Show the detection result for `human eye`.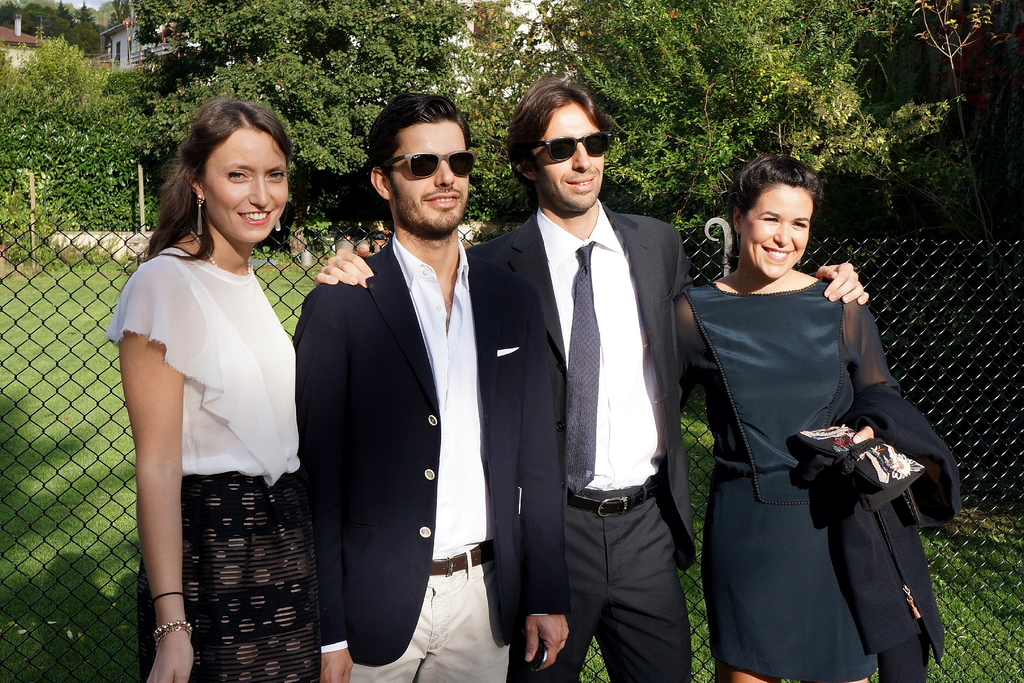
(x1=792, y1=220, x2=808, y2=229).
